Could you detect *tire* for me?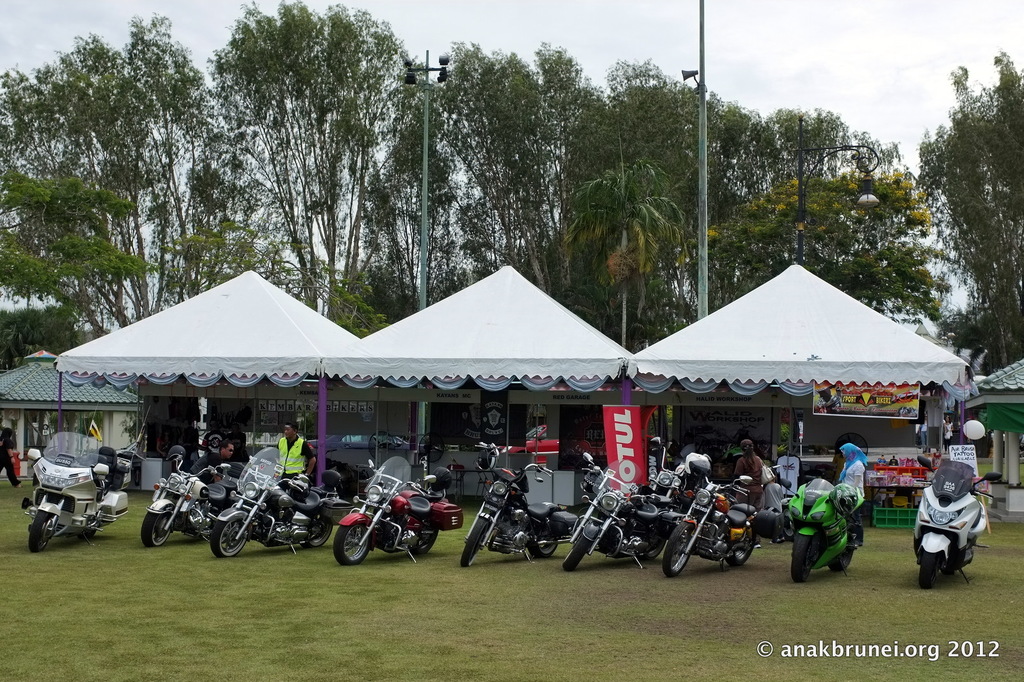
Detection result: bbox=[27, 499, 58, 553].
